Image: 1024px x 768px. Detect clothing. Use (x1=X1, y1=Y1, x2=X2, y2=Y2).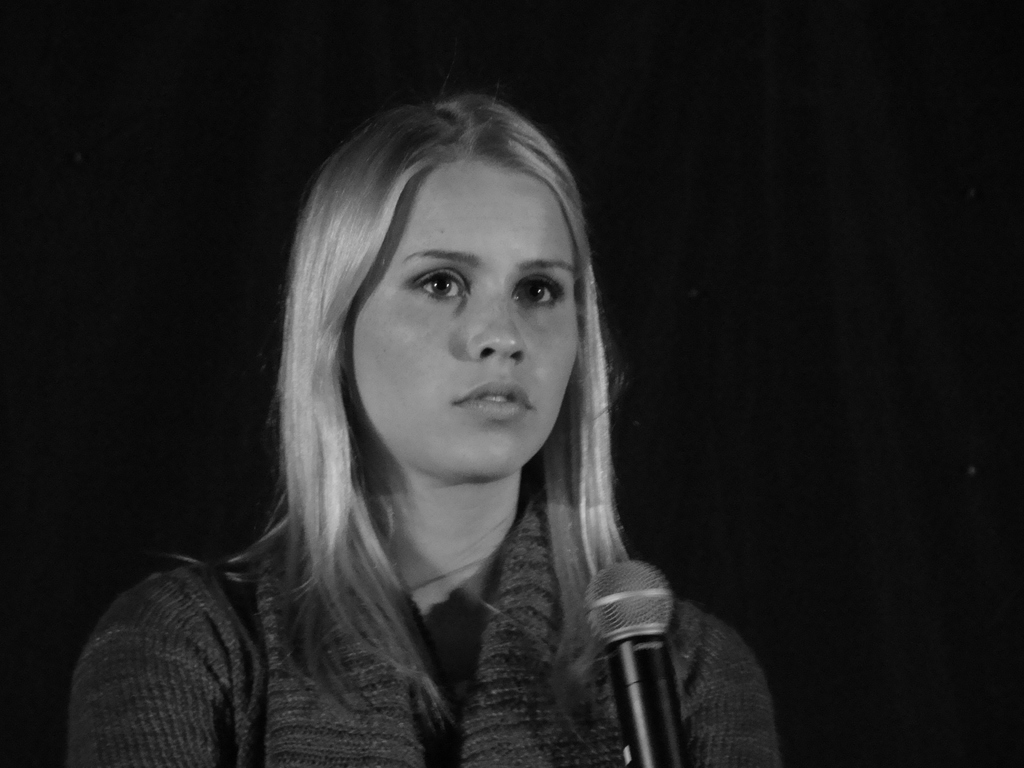
(x1=73, y1=479, x2=781, y2=767).
